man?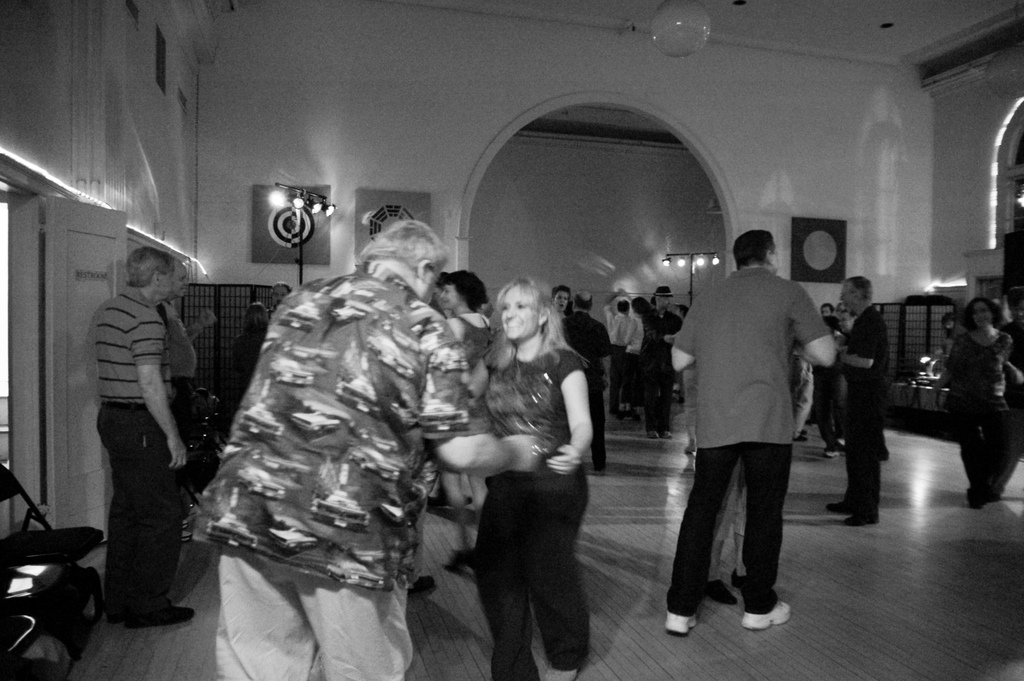
(x1=674, y1=262, x2=847, y2=640)
